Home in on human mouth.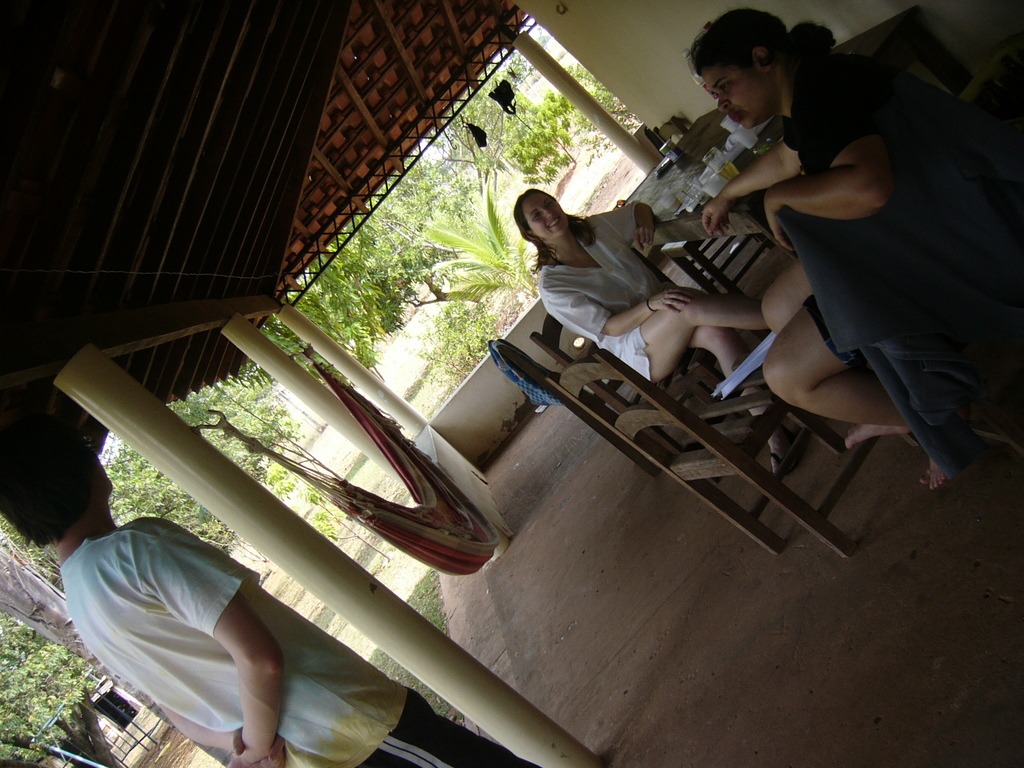
Homed in at [726, 111, 750, 129].
